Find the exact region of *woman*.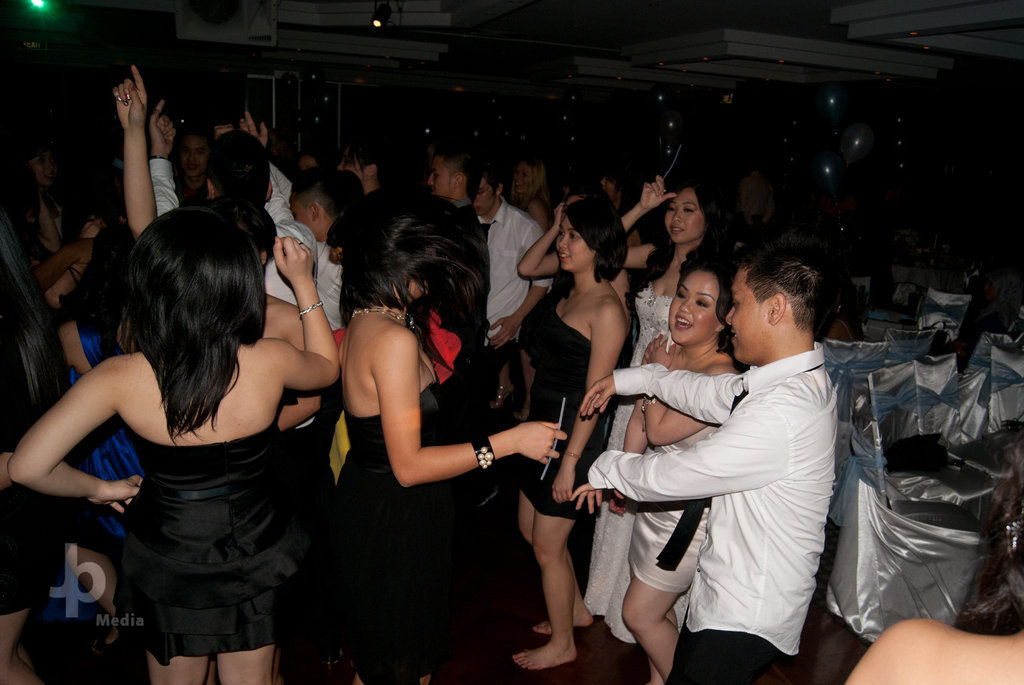
Exact region: box(301, 186, 566, 684).
